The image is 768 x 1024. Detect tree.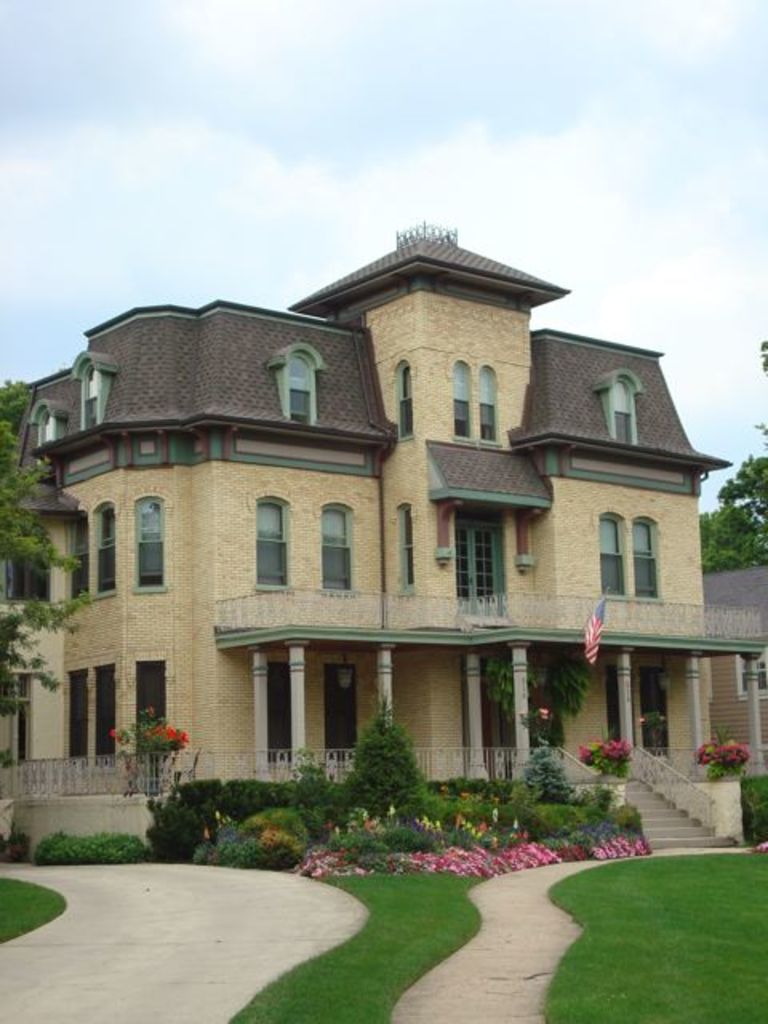
Detection: 686/323/766/584.
